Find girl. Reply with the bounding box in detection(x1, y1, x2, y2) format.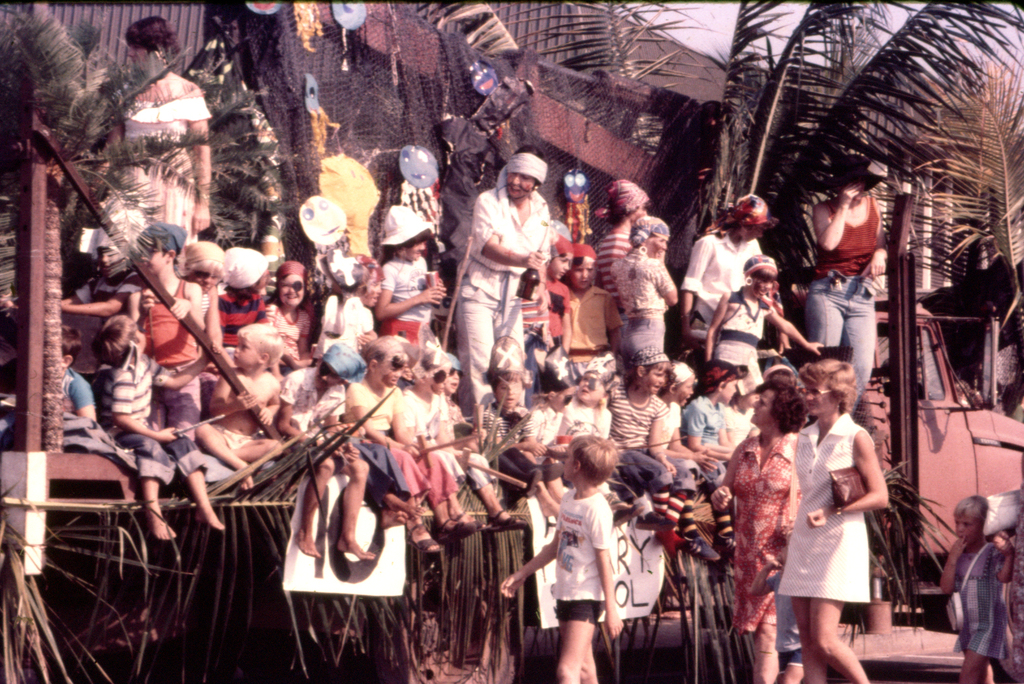
detection(601, 349, 684, 517).
